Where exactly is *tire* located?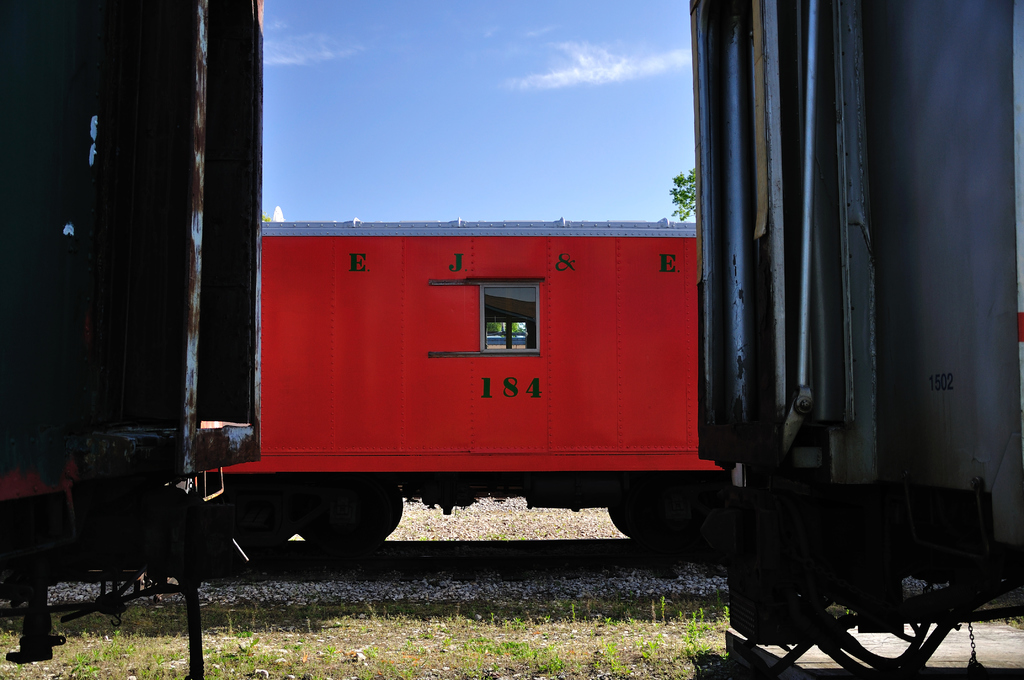
Its bounding box is locate(609, 503, 709, 542).
